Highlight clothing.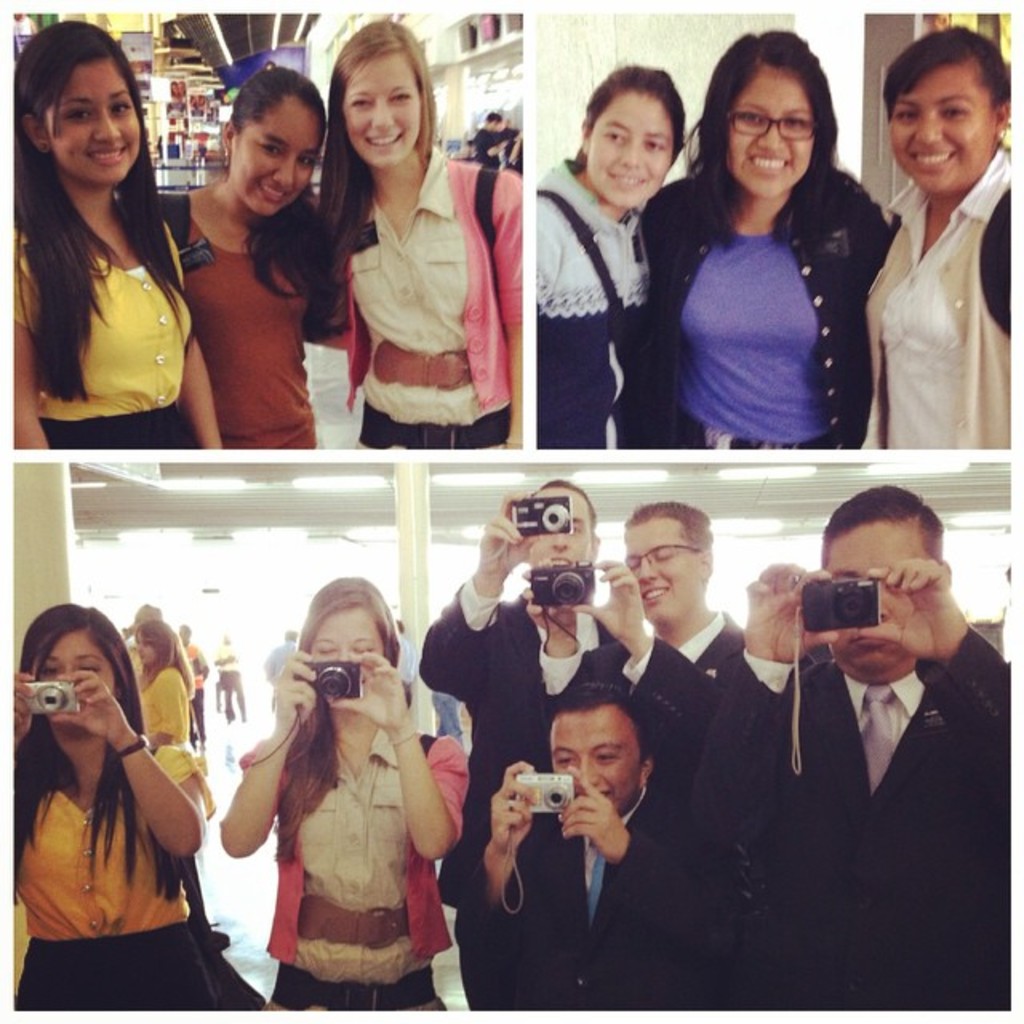
Highlighted region: <box>429,685,466,747</box>.
